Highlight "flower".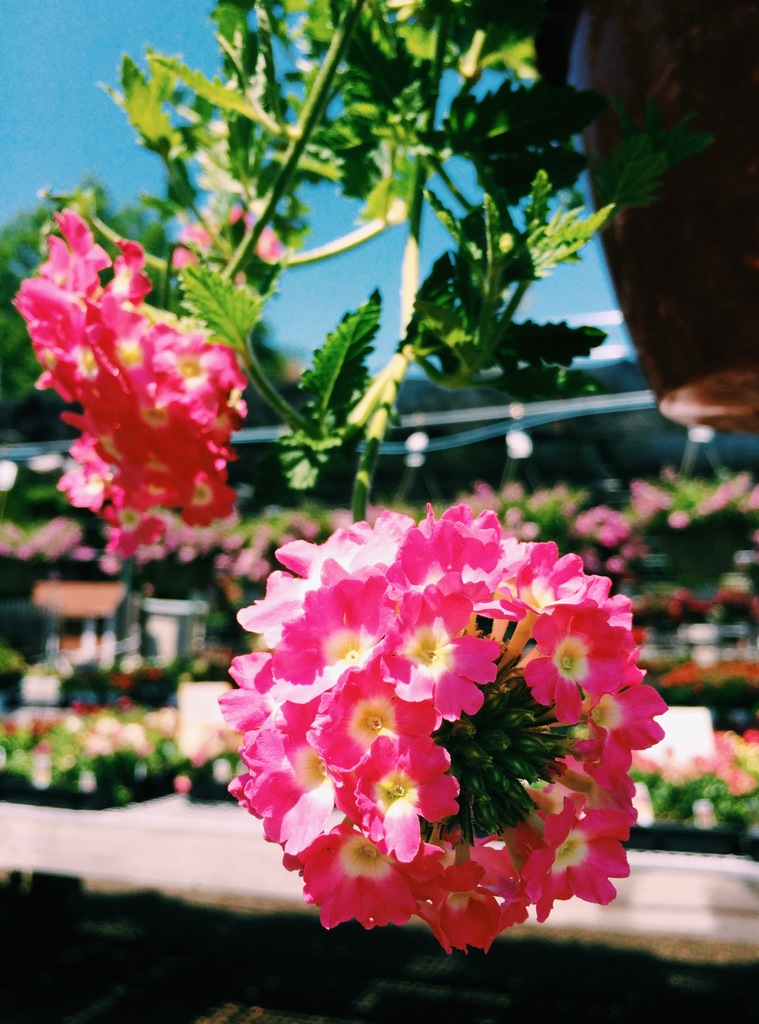
Highlighted region: box=[736, 469, 758, 513].
